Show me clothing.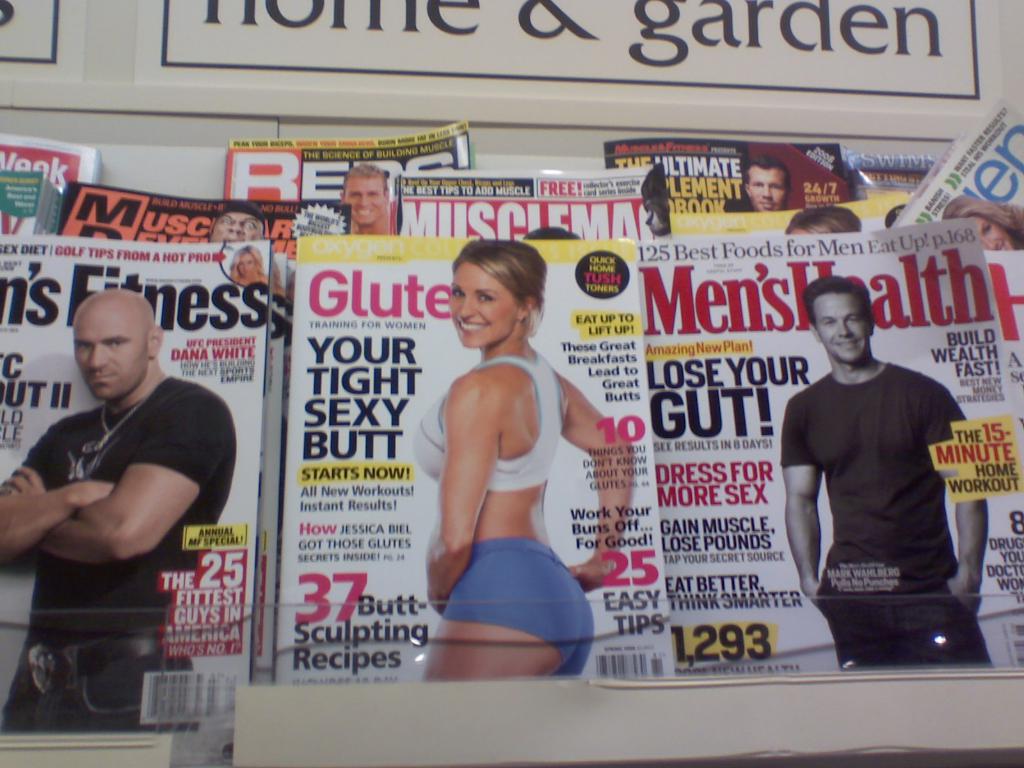
clothing is here: [780,362,986,669].
